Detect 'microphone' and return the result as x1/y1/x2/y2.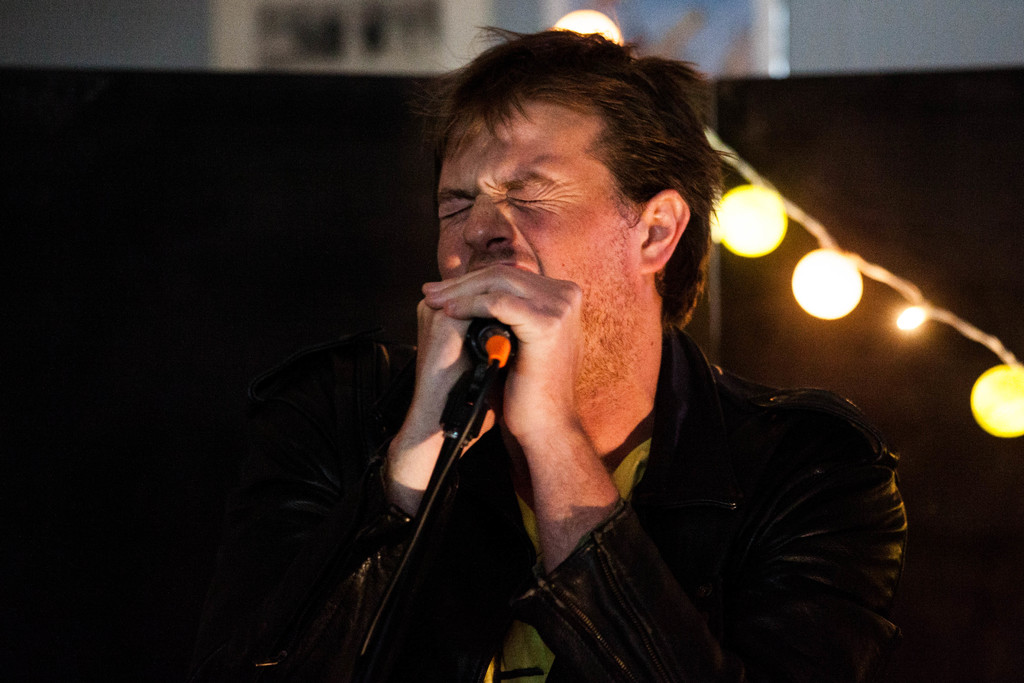
474/324/511/372.
